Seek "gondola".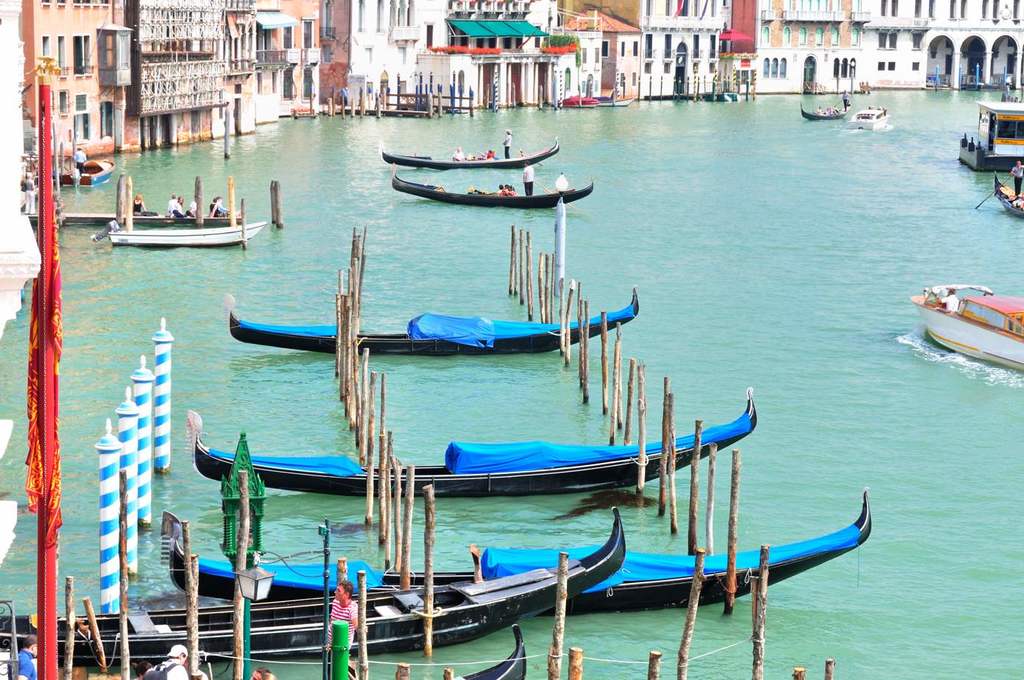
[x1=0, y1=504, x2=632, y2=673].
